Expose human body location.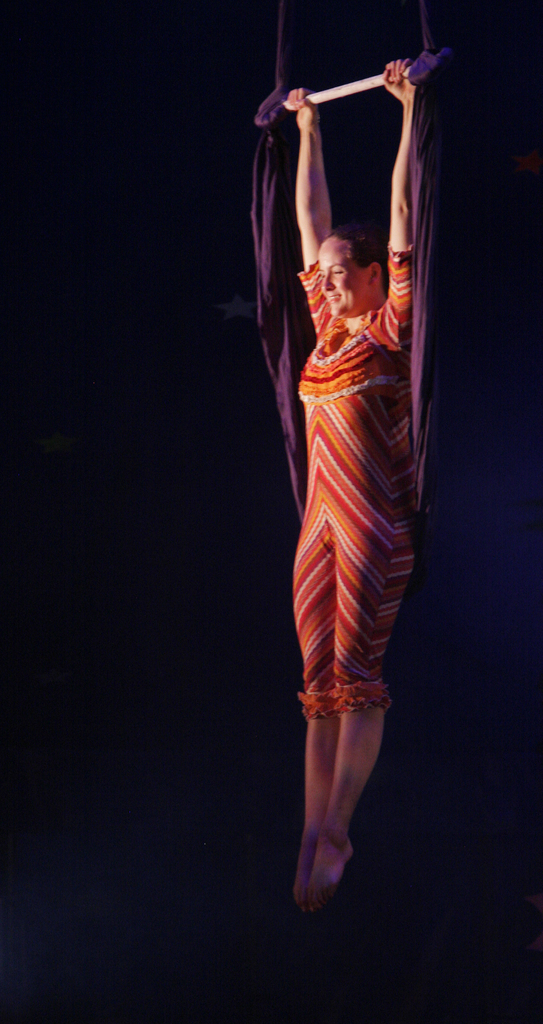
Exposed at [266, 0, 460, 954].
